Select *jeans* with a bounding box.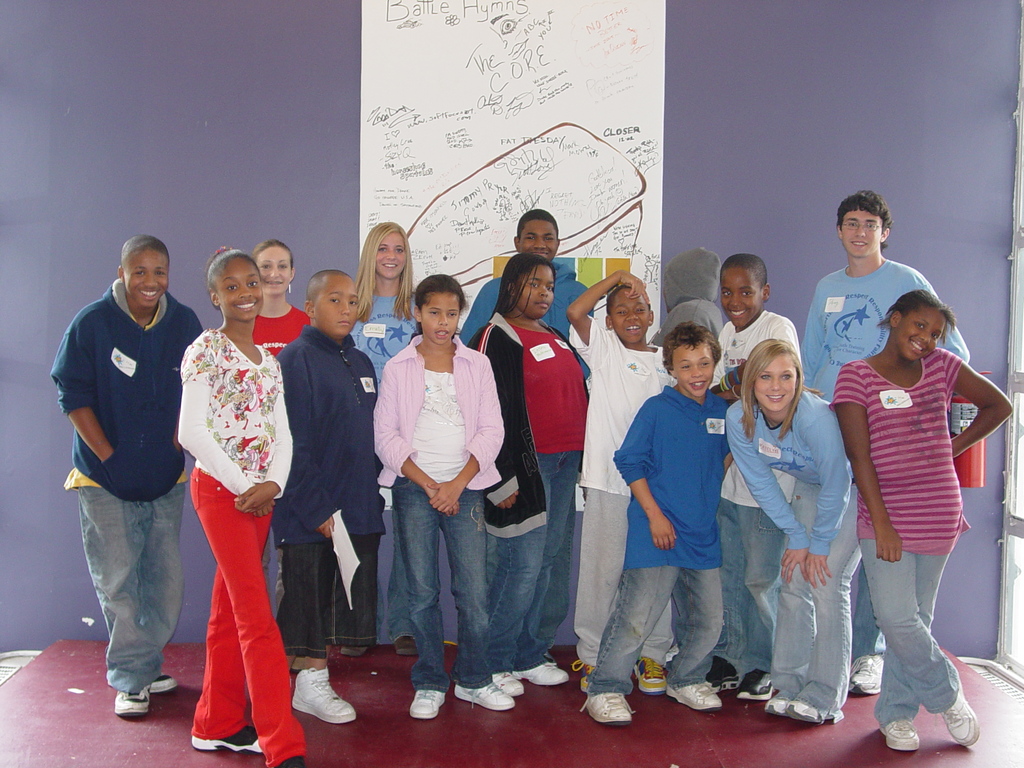
[left=276, top=547, right=378, bottom=657].
